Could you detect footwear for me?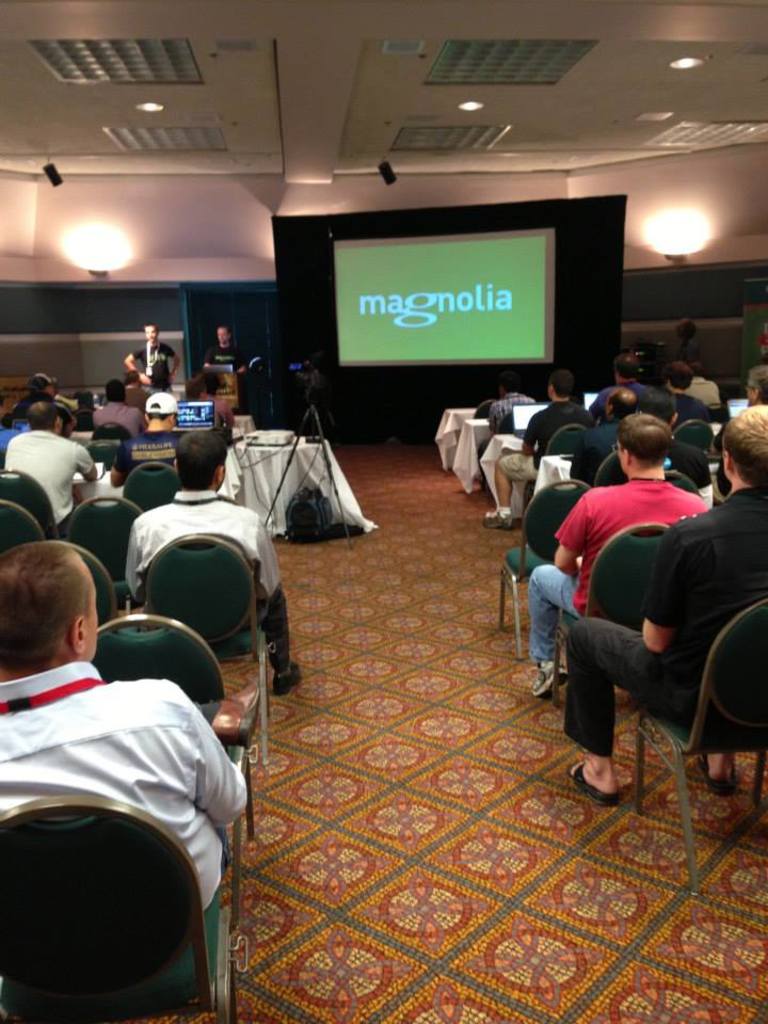
Detection result: box(692, 753, 742, 801).
